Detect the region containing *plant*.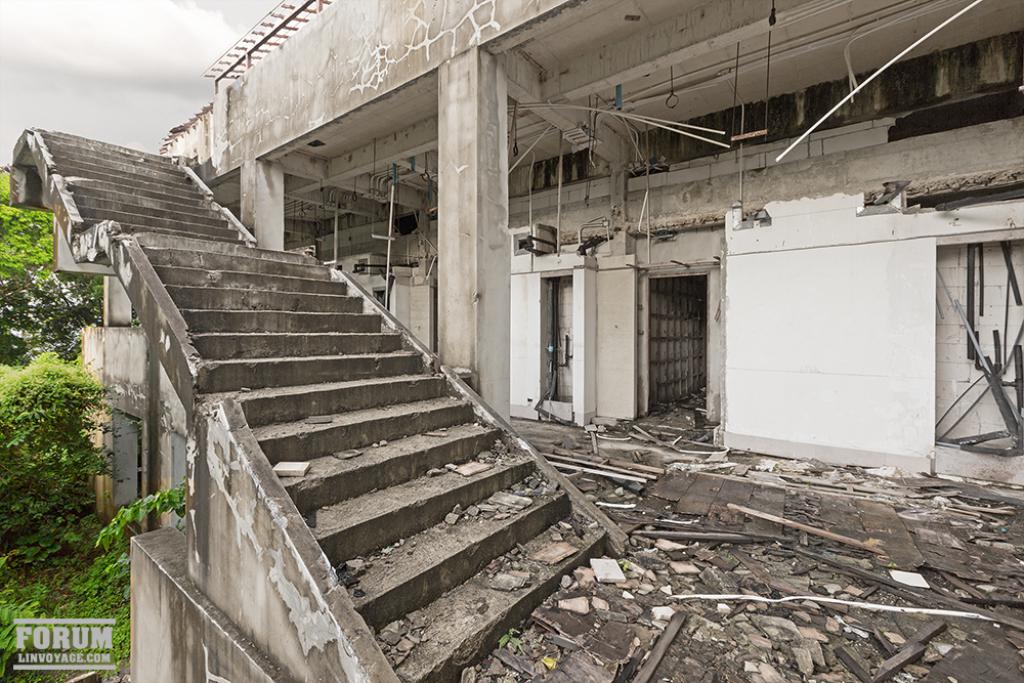
[left=102, top=478, right=186, bottom=555].
